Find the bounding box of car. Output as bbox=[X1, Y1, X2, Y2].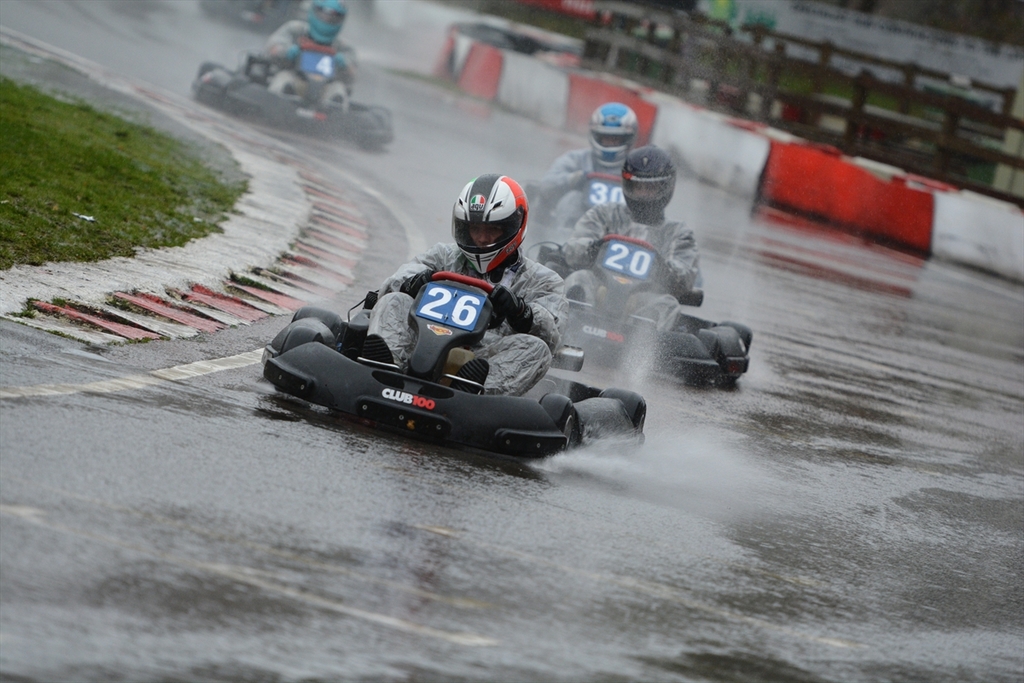
bbox=[534, 241, 746, 389].
